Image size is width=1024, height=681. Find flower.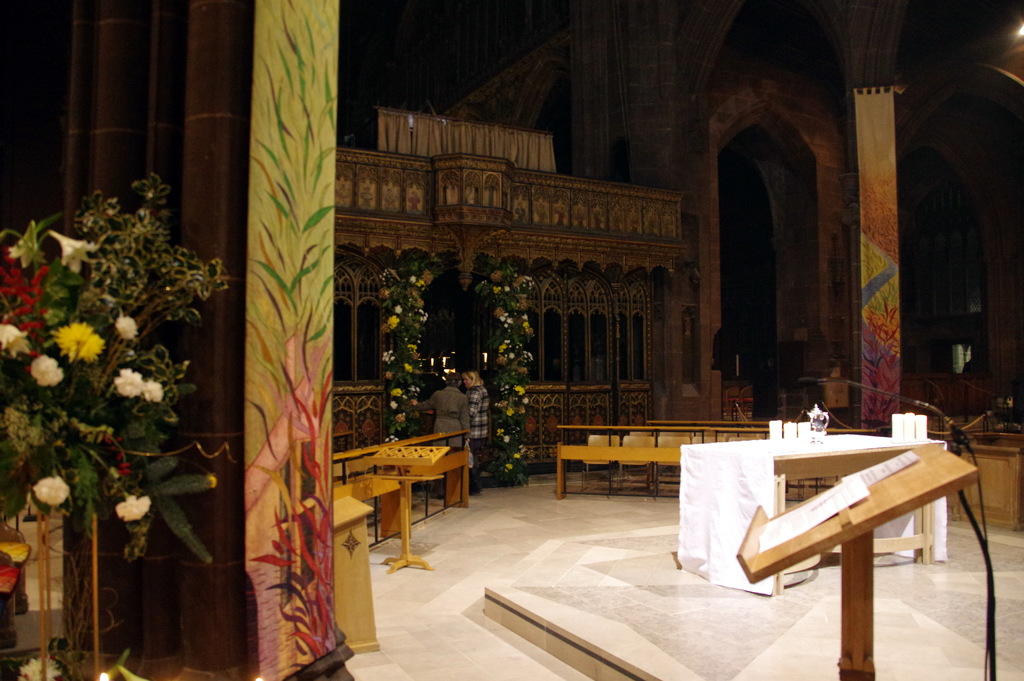
[left=118, top=366, right=147, bottom=403].
